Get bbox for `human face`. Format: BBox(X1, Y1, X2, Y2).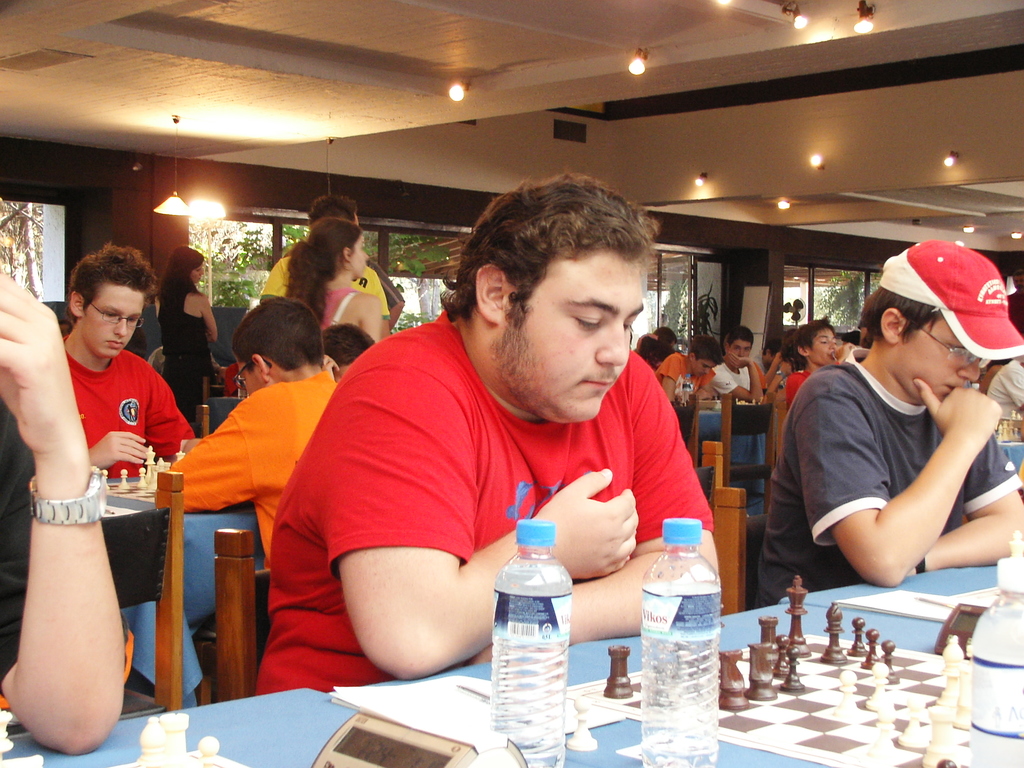
BBox(810, 328, 838, 363).
